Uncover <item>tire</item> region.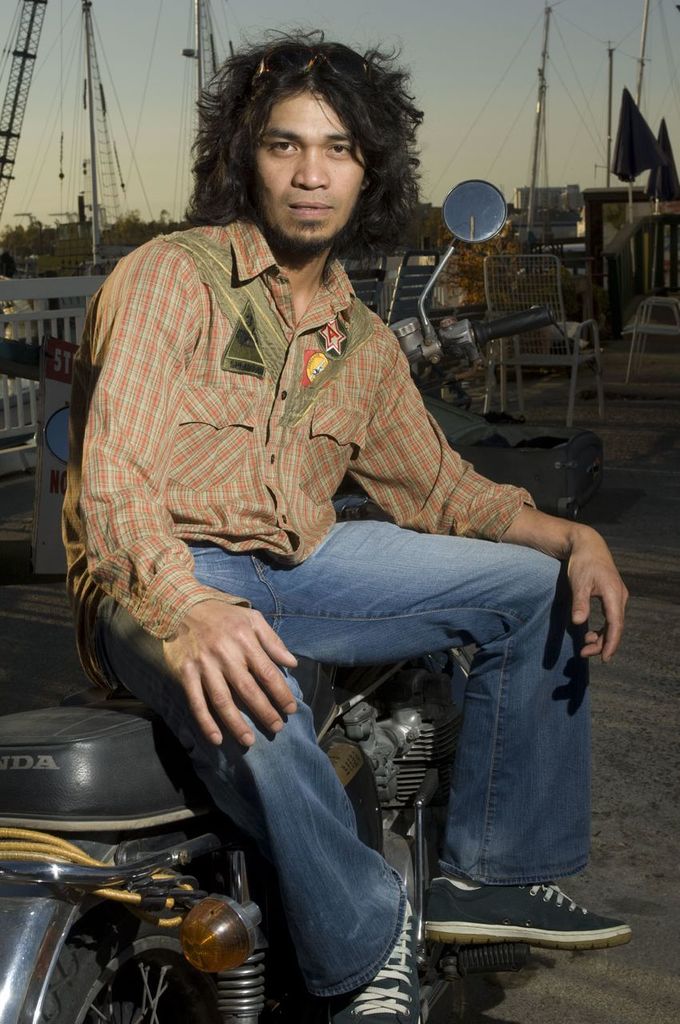
Uncovered: 46 890 216 1021.
